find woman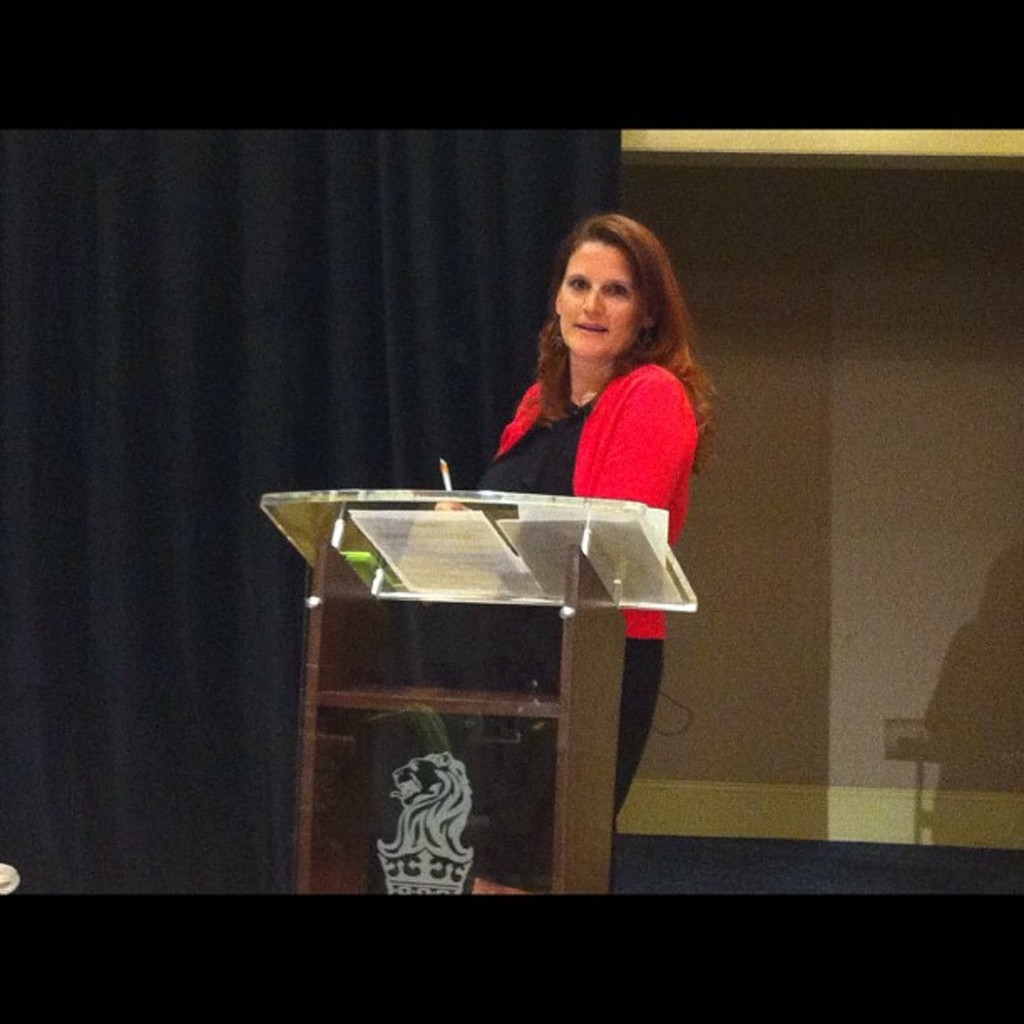
Rect(440, 181, 714, 833)
